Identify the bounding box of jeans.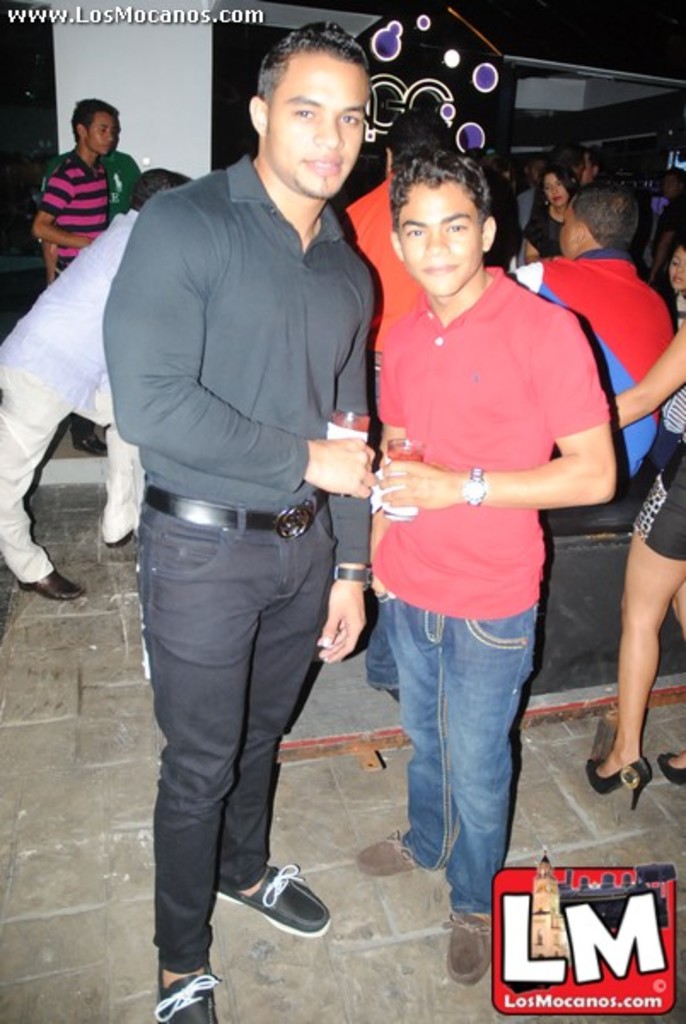
BBox(137, 469, 343, 966).
